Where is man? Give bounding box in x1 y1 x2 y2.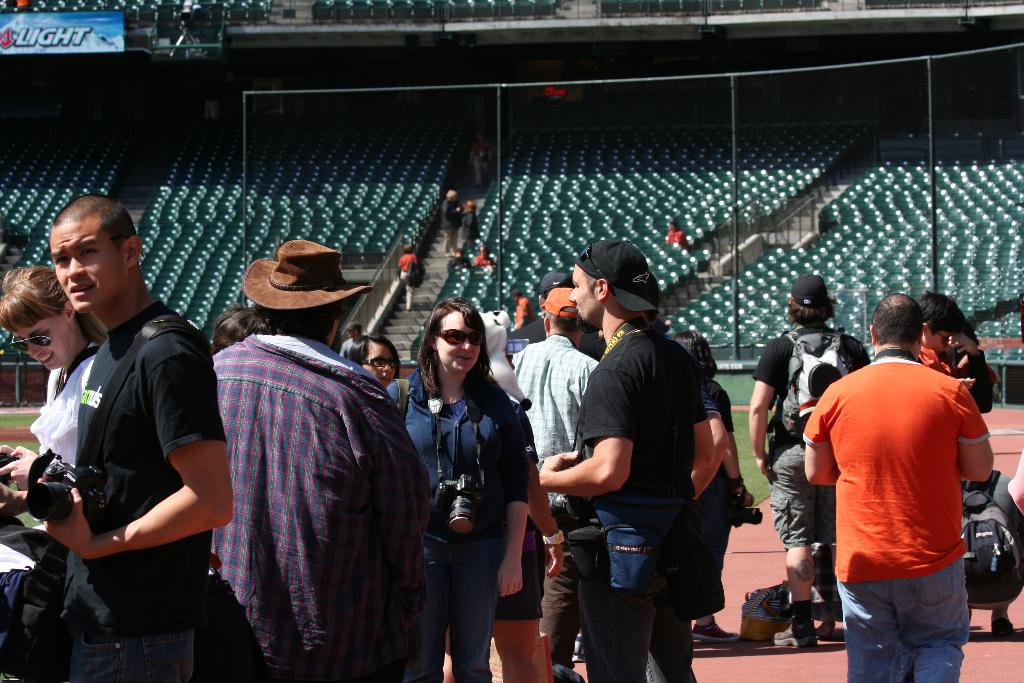
538 241 719 682.
